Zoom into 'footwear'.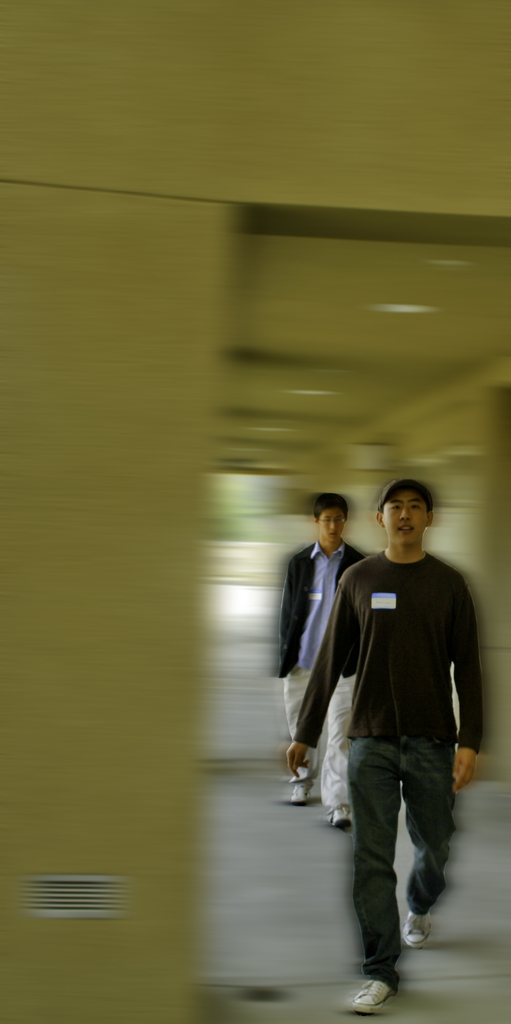
Zoom target: [323, 798, 353, 831].
